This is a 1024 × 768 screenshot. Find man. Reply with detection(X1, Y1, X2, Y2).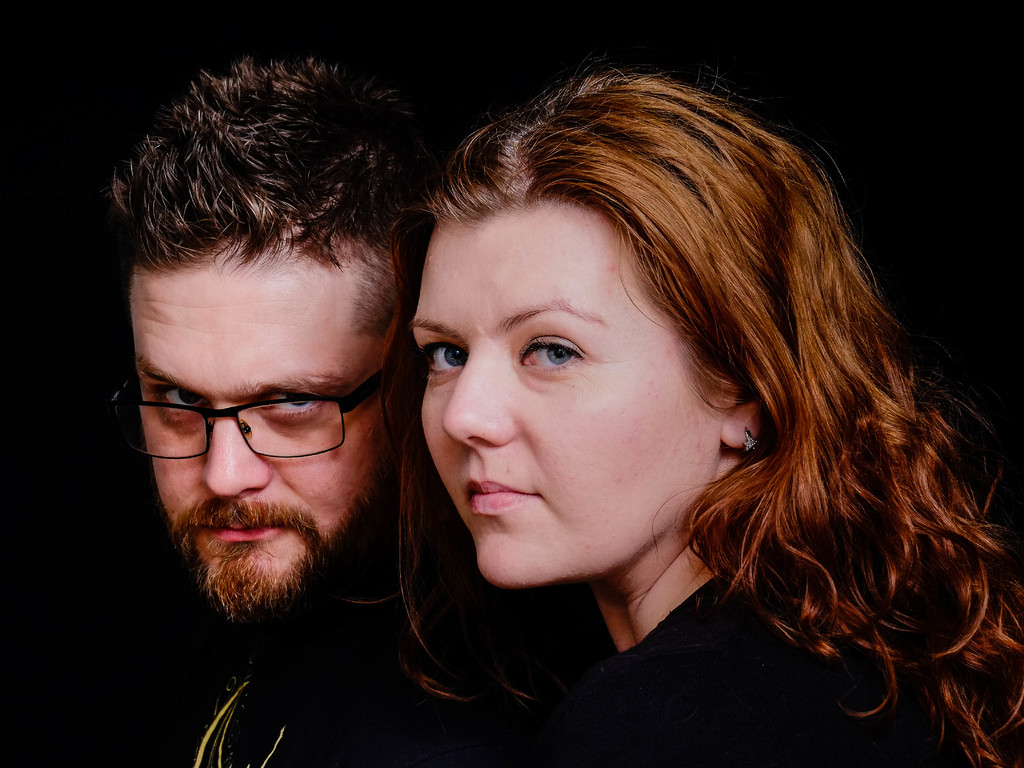
detection(110, 57, 415, 767).
